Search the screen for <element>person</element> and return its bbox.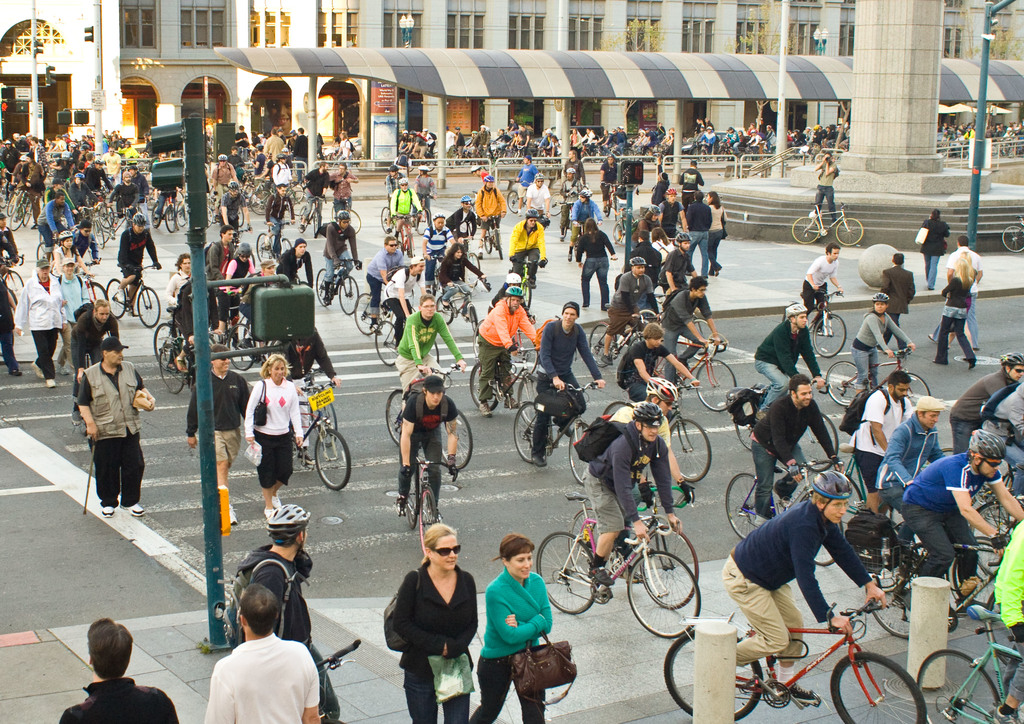
Found: select_region(900, 435, 1023, 589).
